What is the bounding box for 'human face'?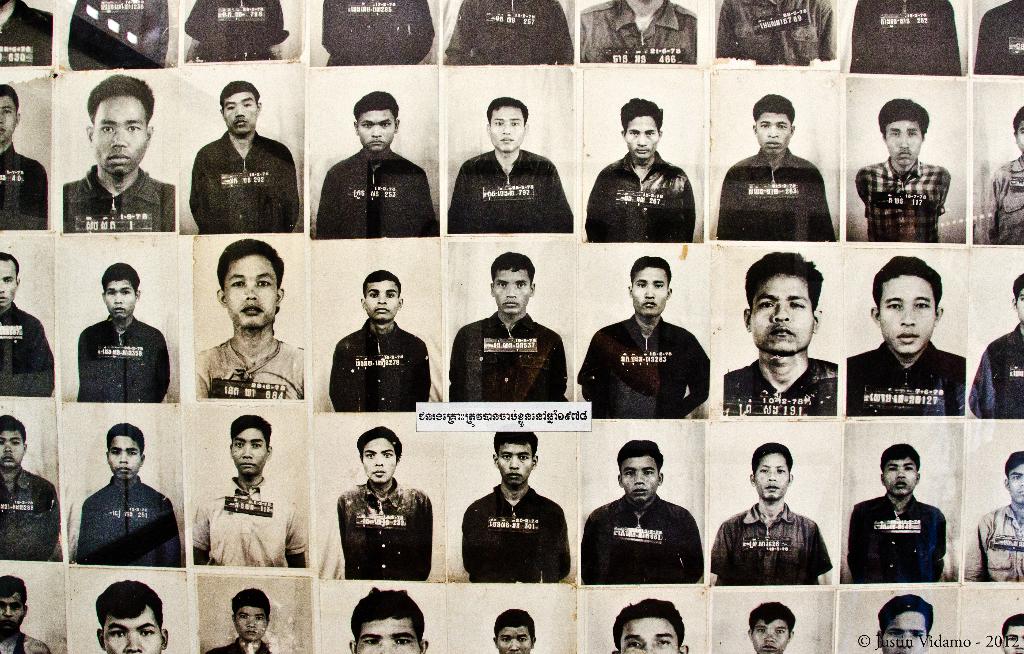
1011:122:1023:154.
